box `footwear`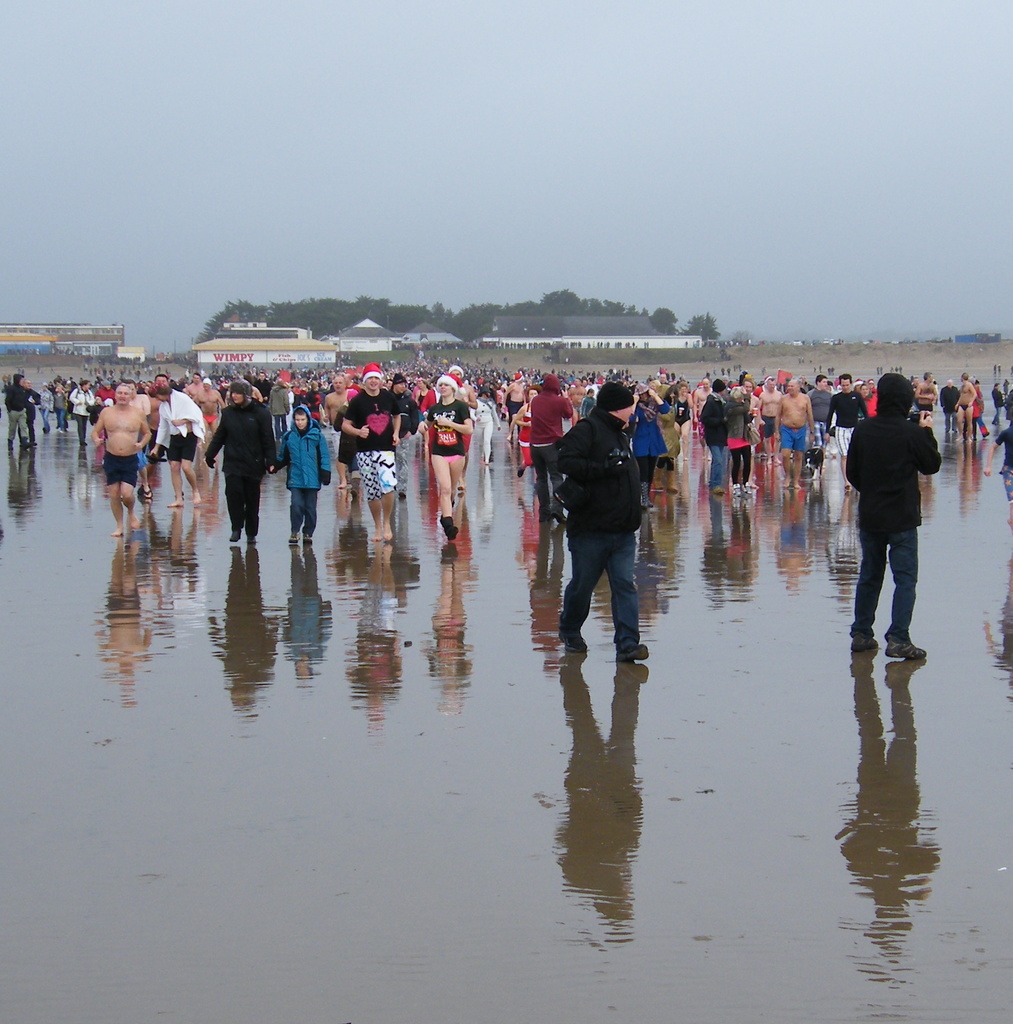
x1=886 y1=642 x2=924 y2=662
